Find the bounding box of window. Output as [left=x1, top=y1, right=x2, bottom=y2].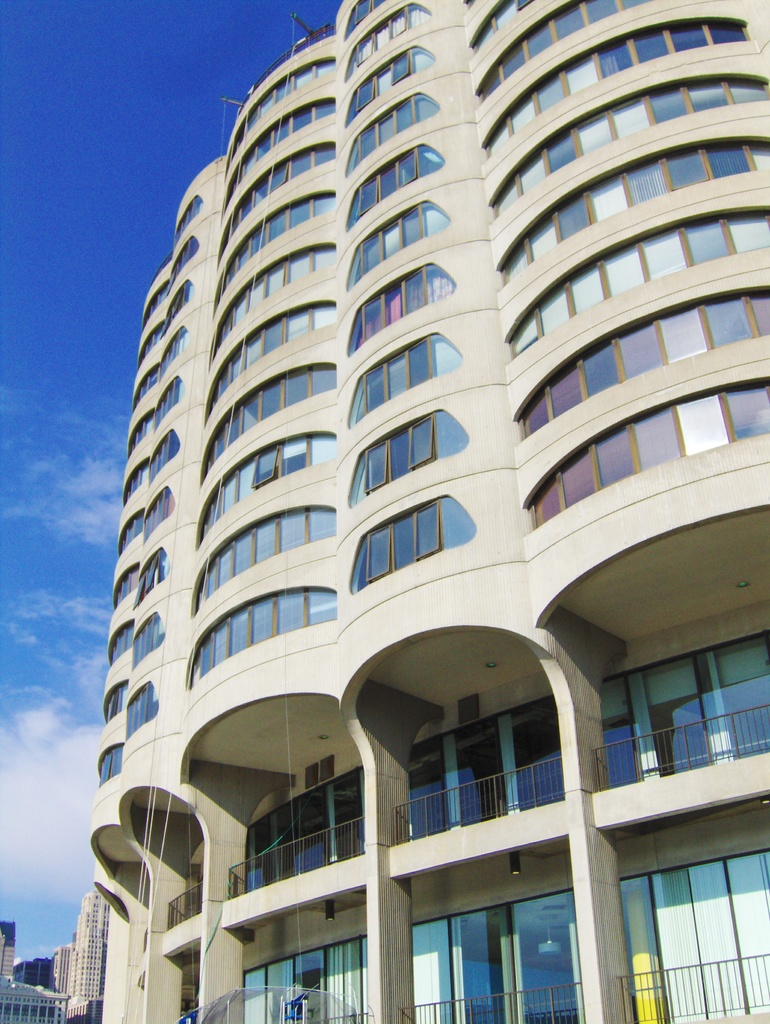
[left=348, top=87, right=441, bottom=169].
